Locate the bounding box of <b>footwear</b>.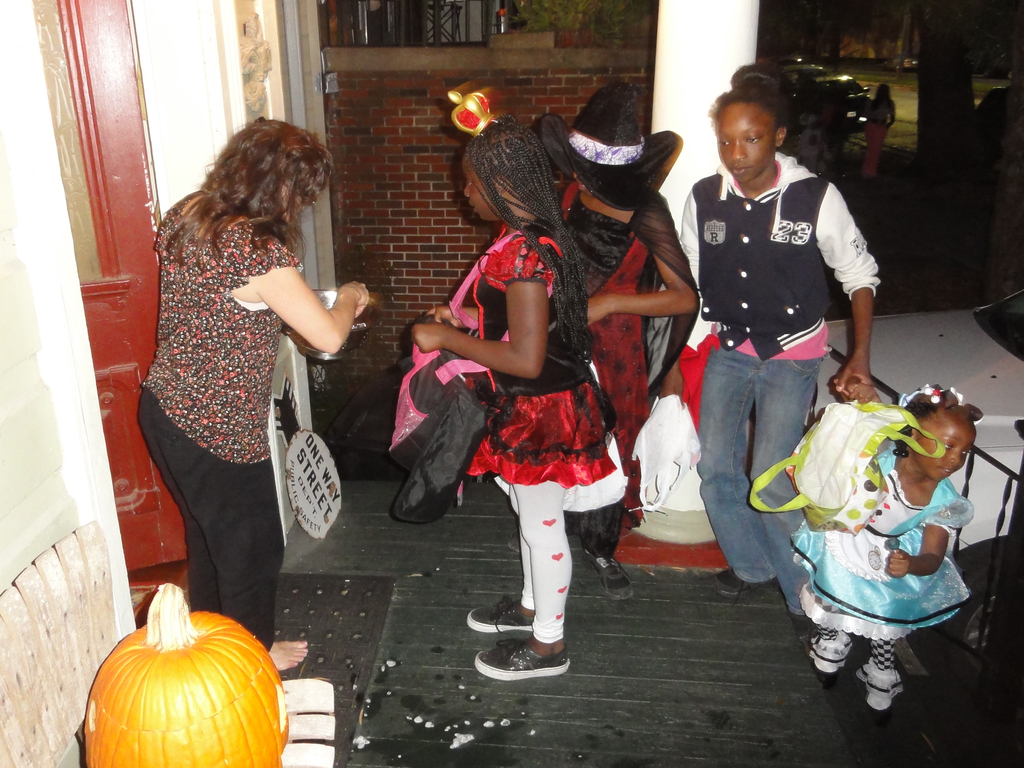
Bounding box: <bbox>812, 662, 847, 692</bbox>.
